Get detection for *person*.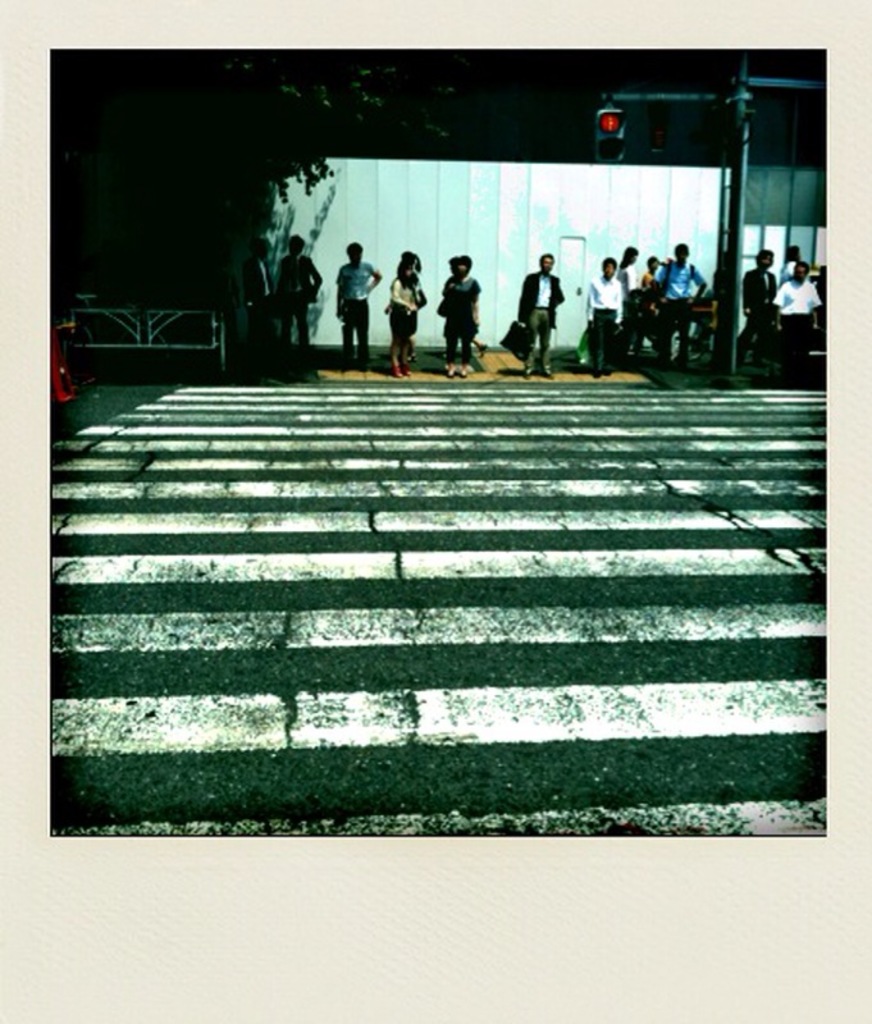
Detection: 785/236/804/284.
